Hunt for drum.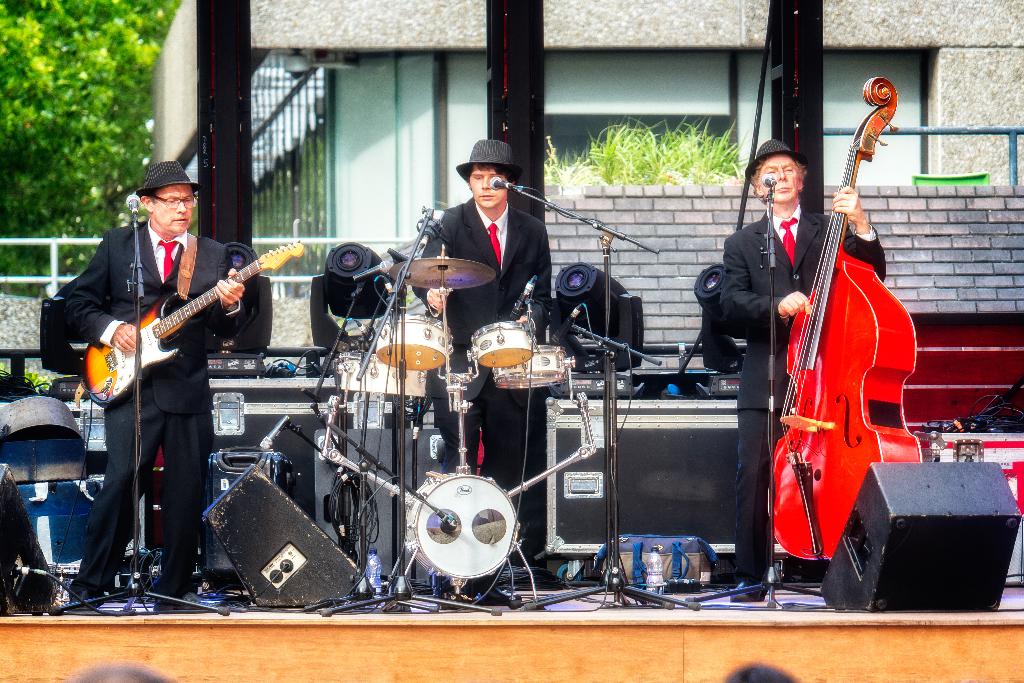
Hunted down at detection(337, 352, 424, 409).
